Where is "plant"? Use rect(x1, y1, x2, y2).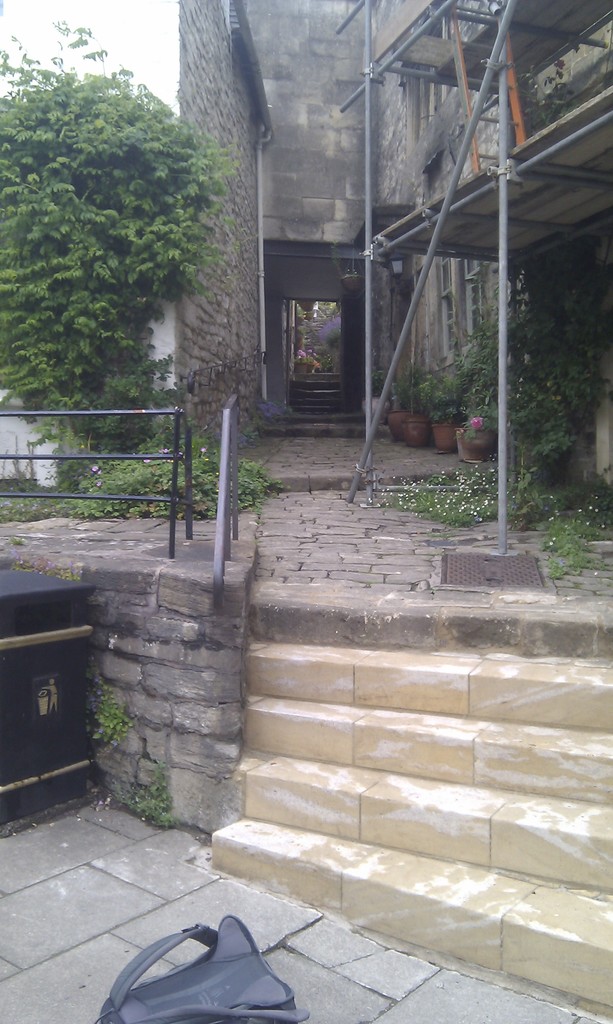
rect(82, 673, 136, 760).
